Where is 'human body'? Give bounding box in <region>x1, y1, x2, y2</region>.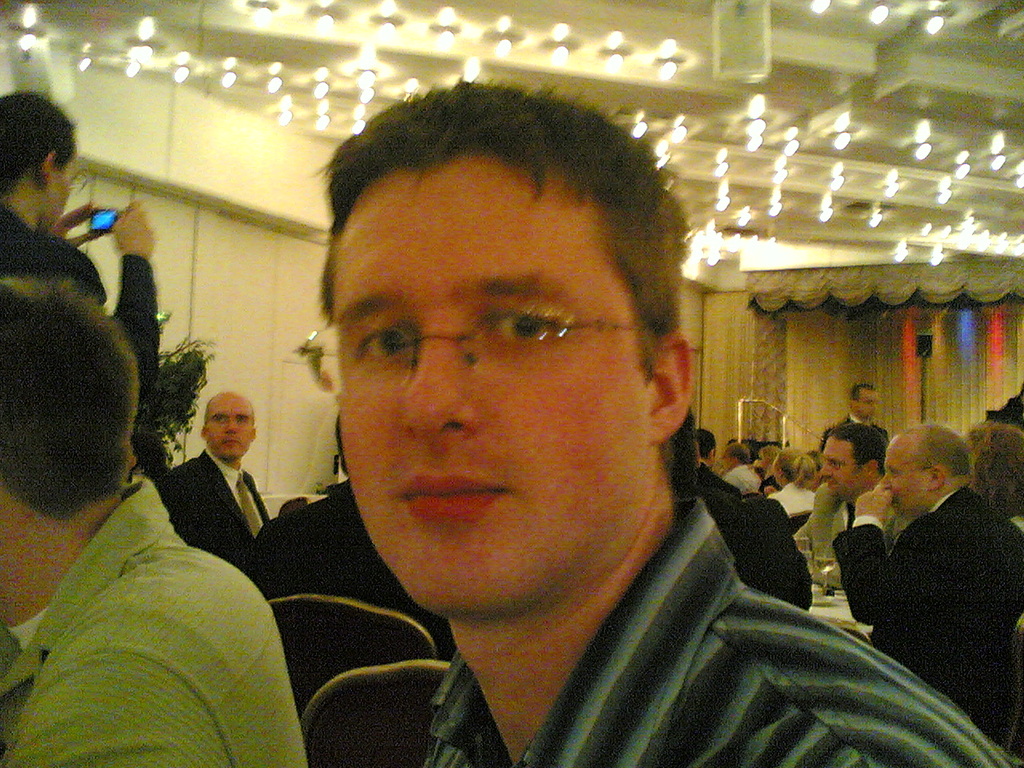
<region>6, 276, 305, 767</region>.
